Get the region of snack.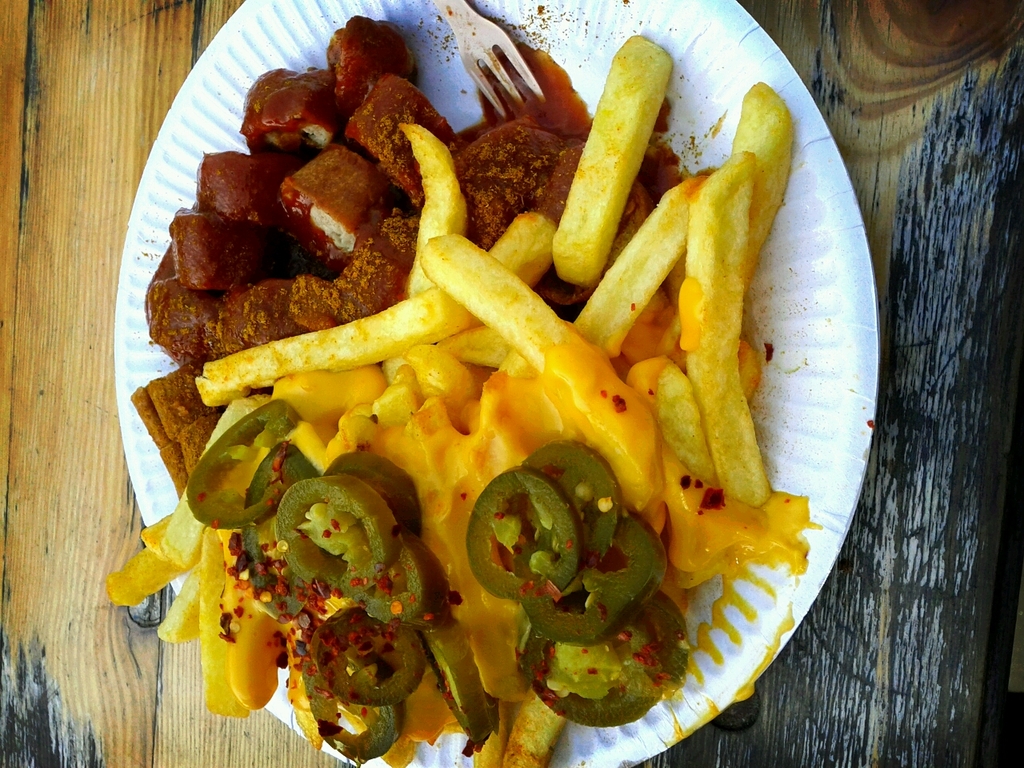
bbox=[174, 99, 839, 735].
